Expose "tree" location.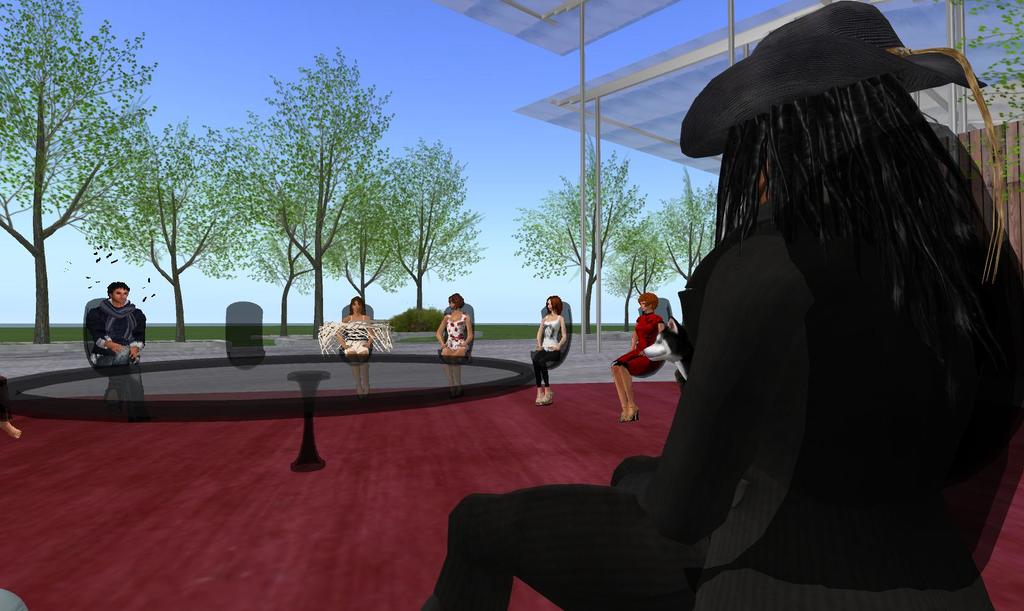
Exposed at box=[228, 30, 406, 322].
